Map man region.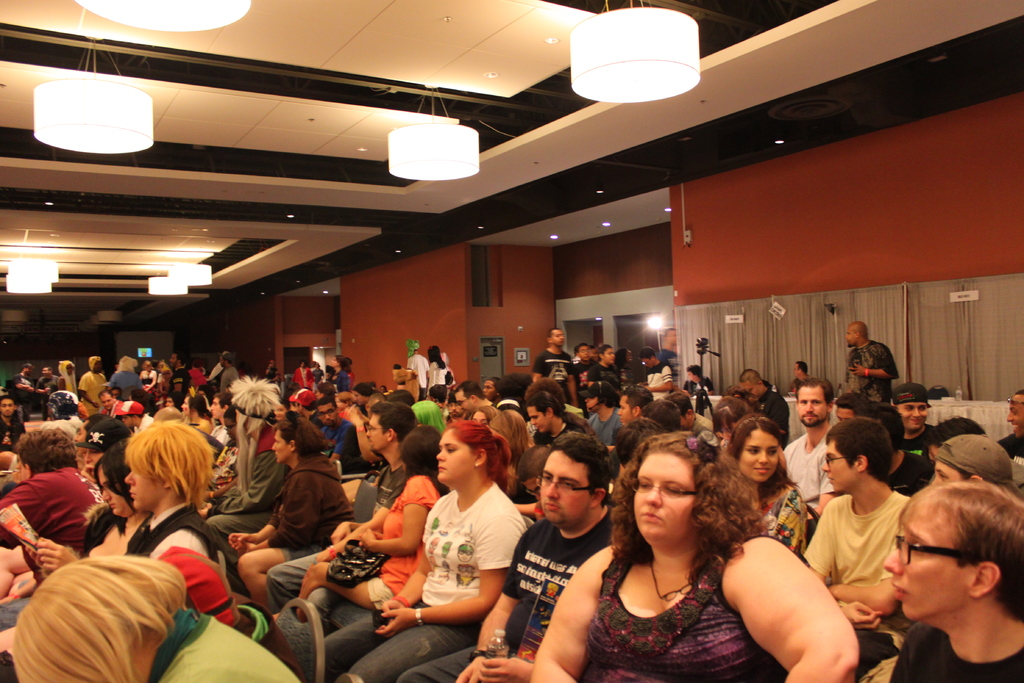
Mapped to bbox=[892, 481, 1023, 680].
